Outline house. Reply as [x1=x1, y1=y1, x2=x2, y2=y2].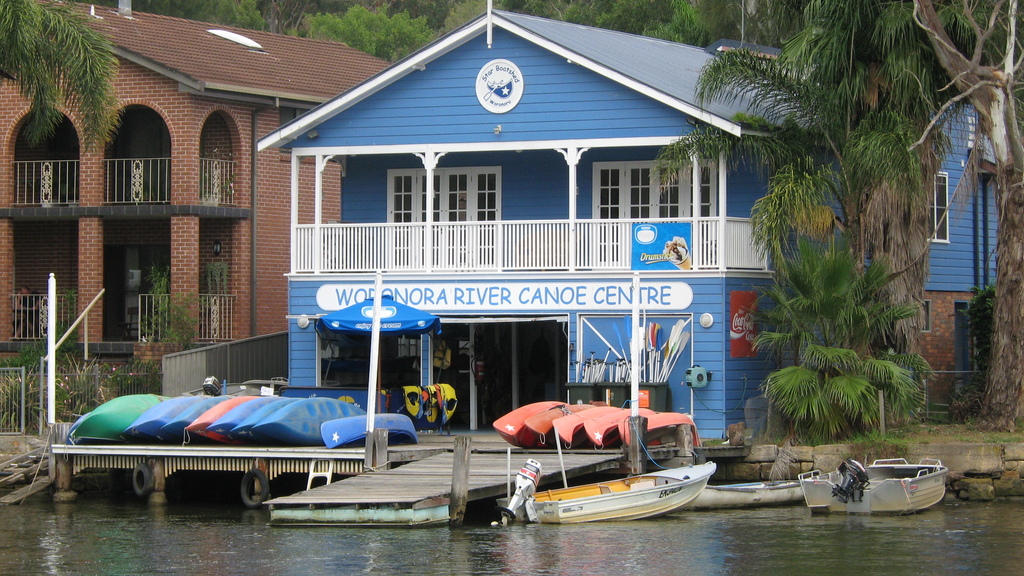
[x1=253, y1=0, x2=999, y2=447].
